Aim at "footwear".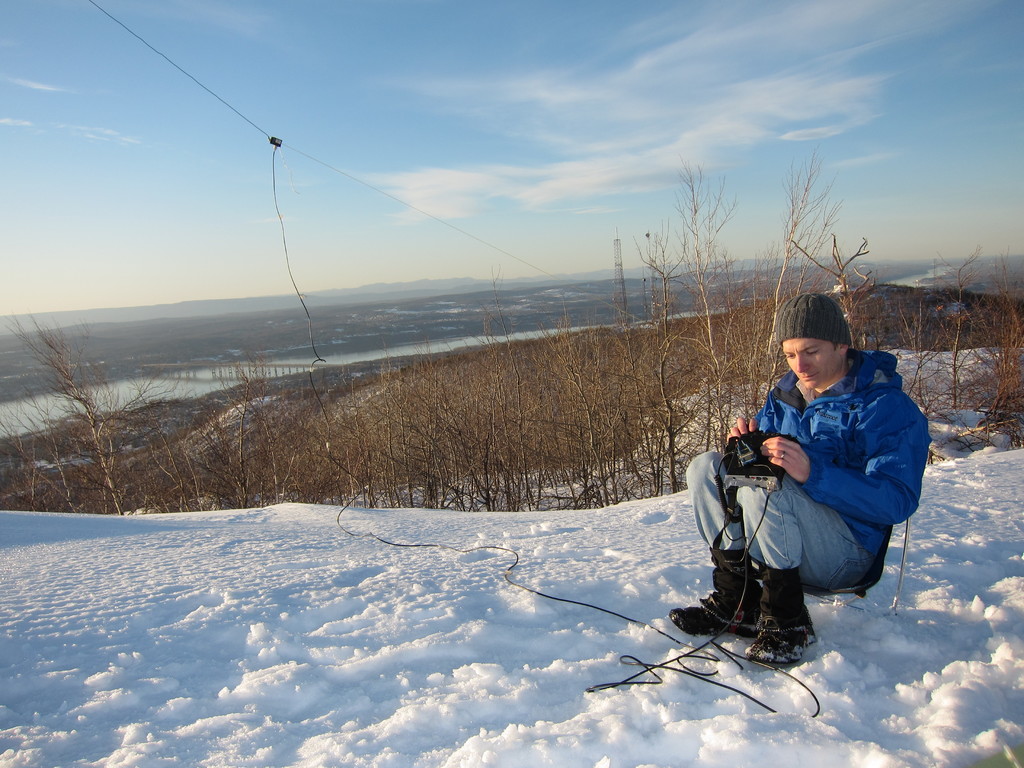
Aimed at (left=744, top=588, right=825, bottom=669).
